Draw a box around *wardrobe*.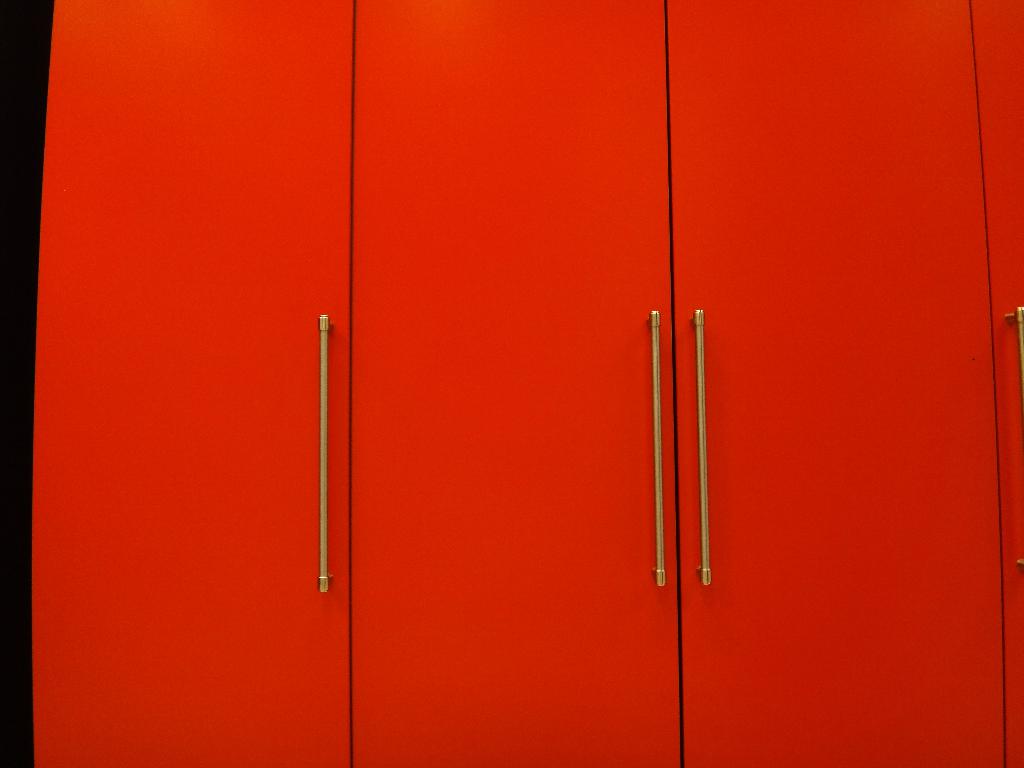
left=0, top=0, right=1023, bottom=762.
